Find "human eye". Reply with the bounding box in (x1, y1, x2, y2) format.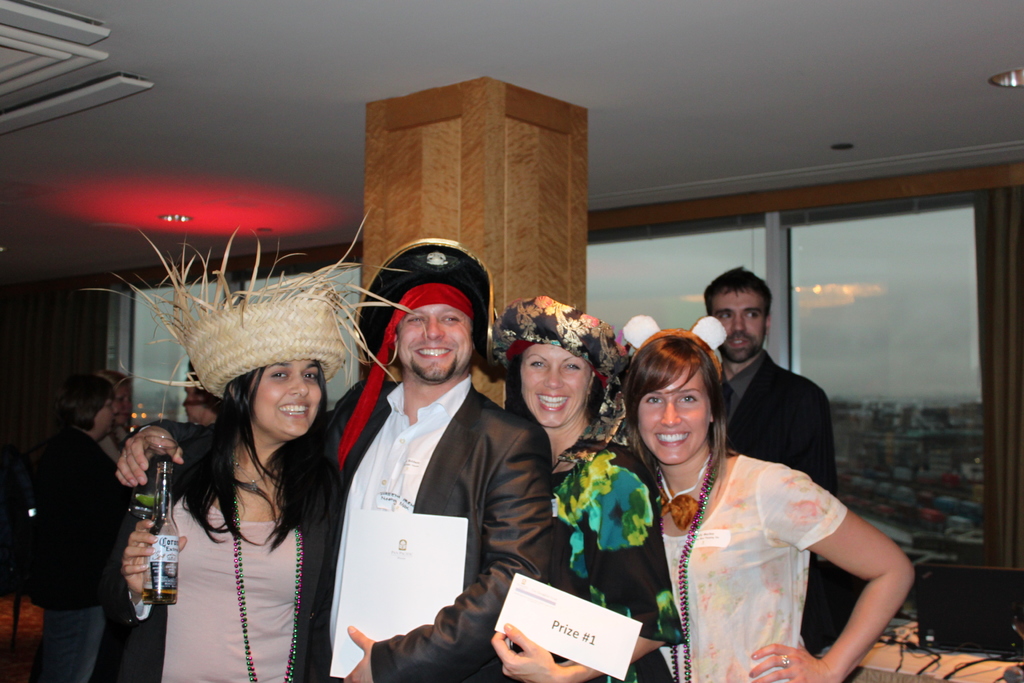
(404, 313, 426, 325).
